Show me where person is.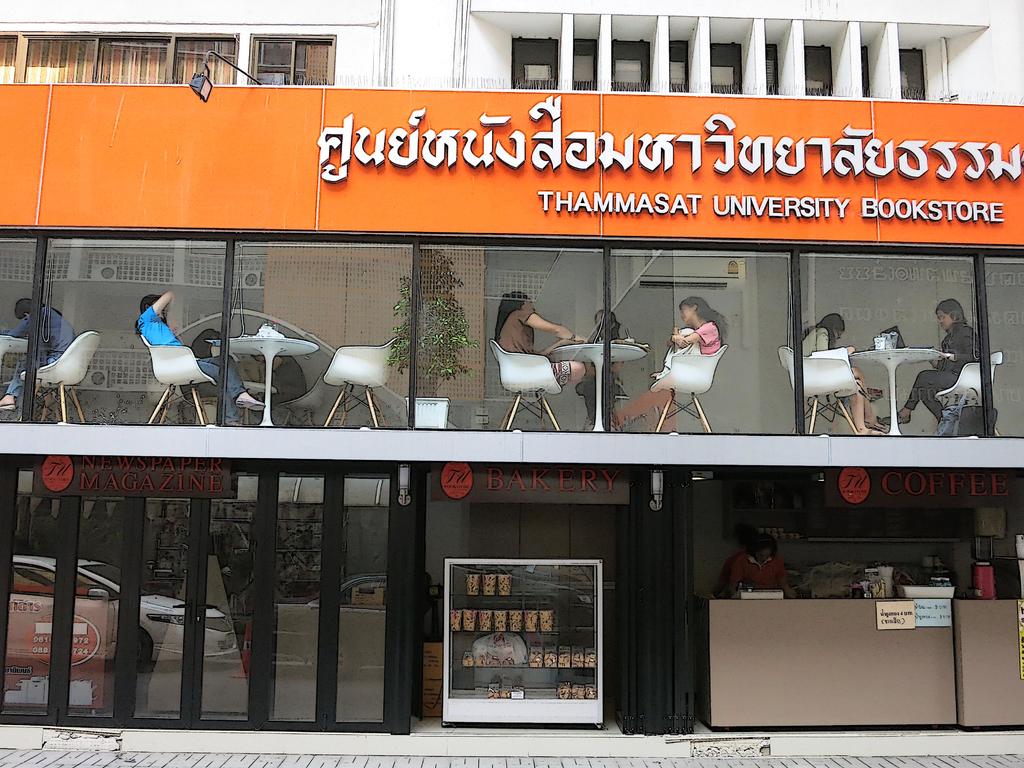
person is at Rect(497, 288, 588, 386).
